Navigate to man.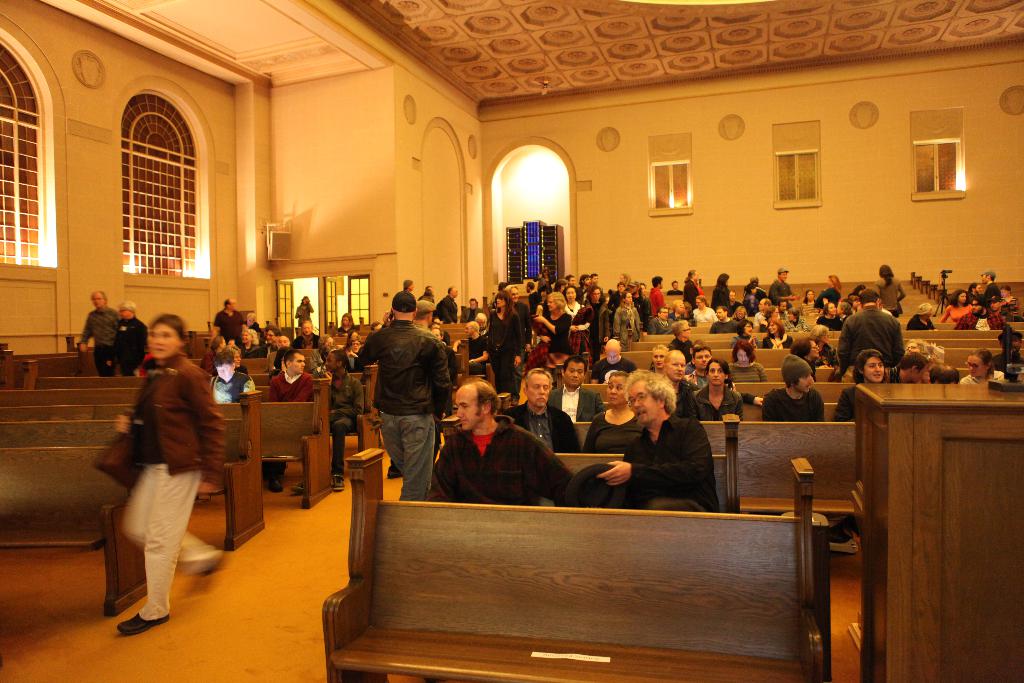
Navigation target: 650, 275, 664, 315.
